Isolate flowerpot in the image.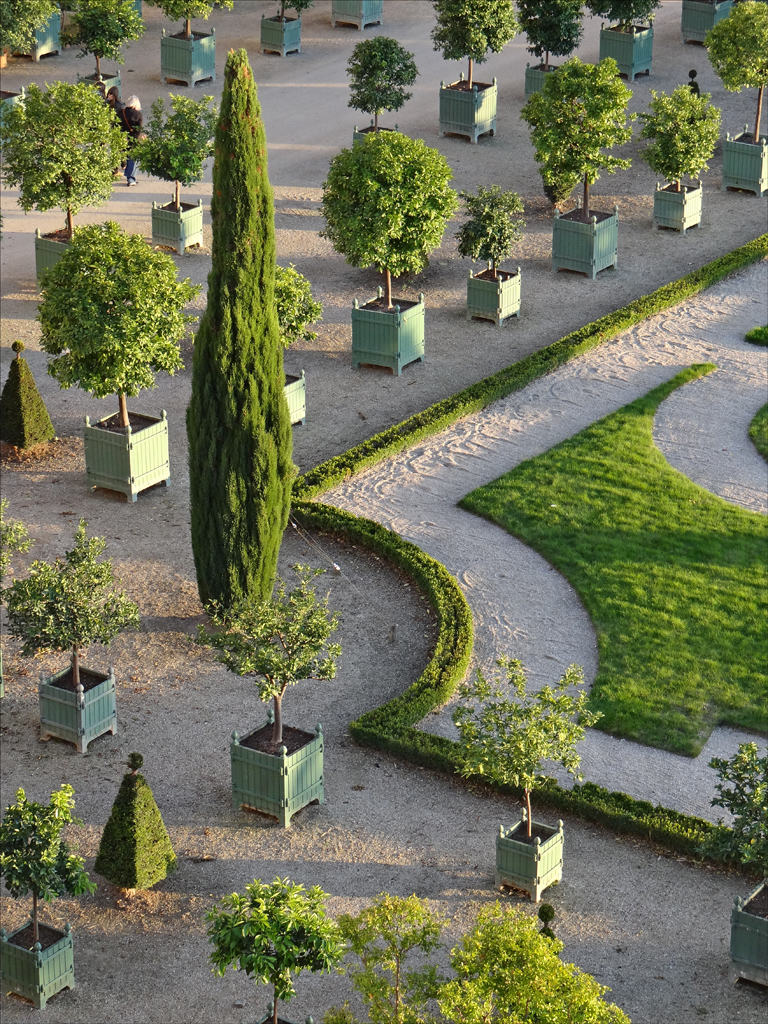
Isolated region: (x1=77, y1=401, x2=172, y2=506).
